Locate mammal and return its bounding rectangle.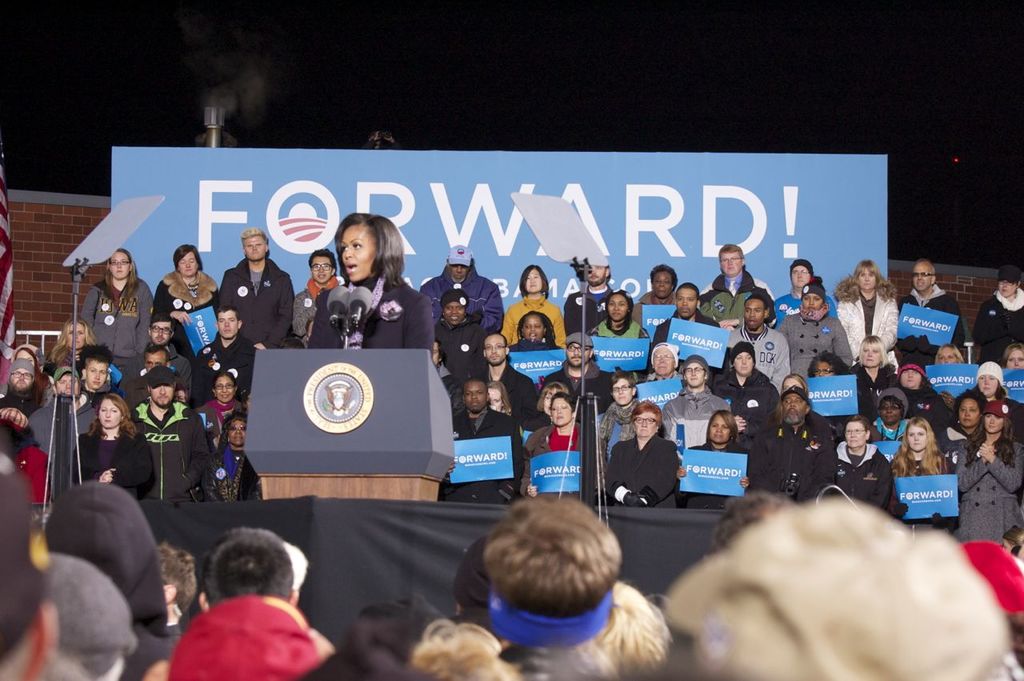
Rect(154, 534, 335, 673).
